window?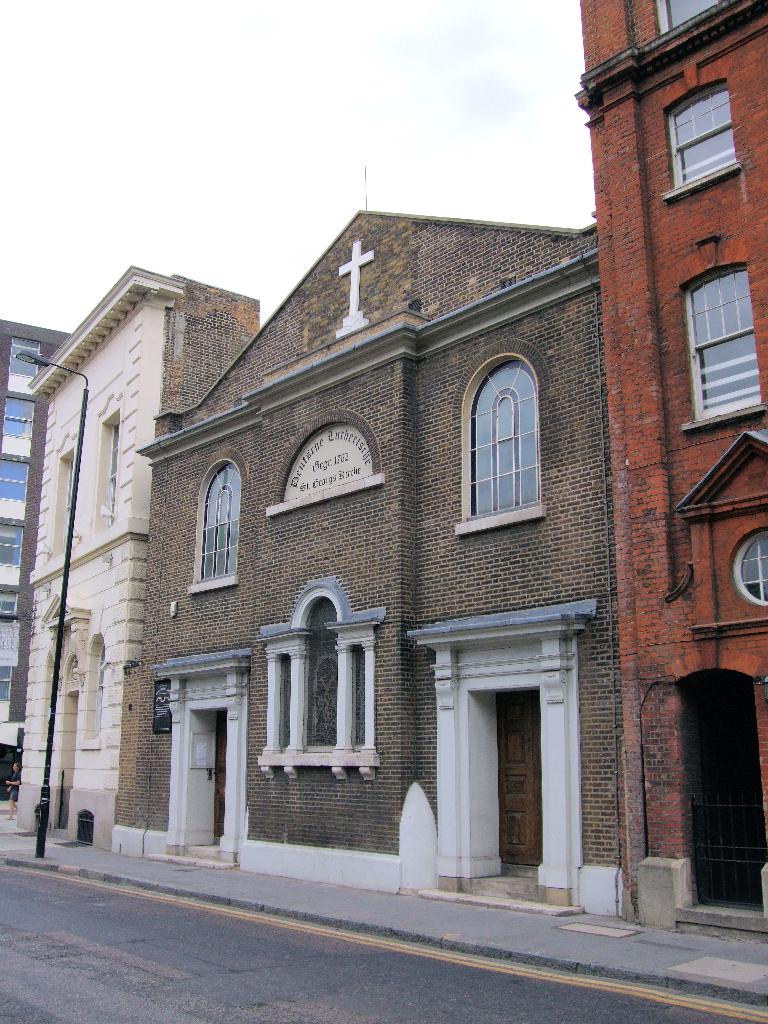
0/523/29/566
